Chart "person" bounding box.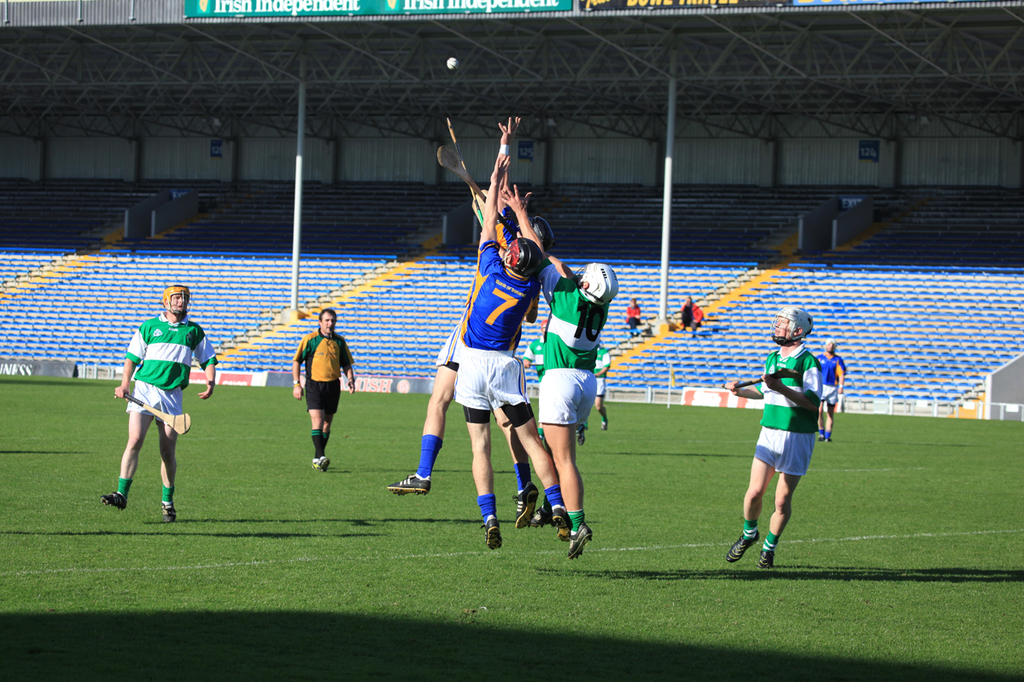
Charted: 676/294/705/340.
